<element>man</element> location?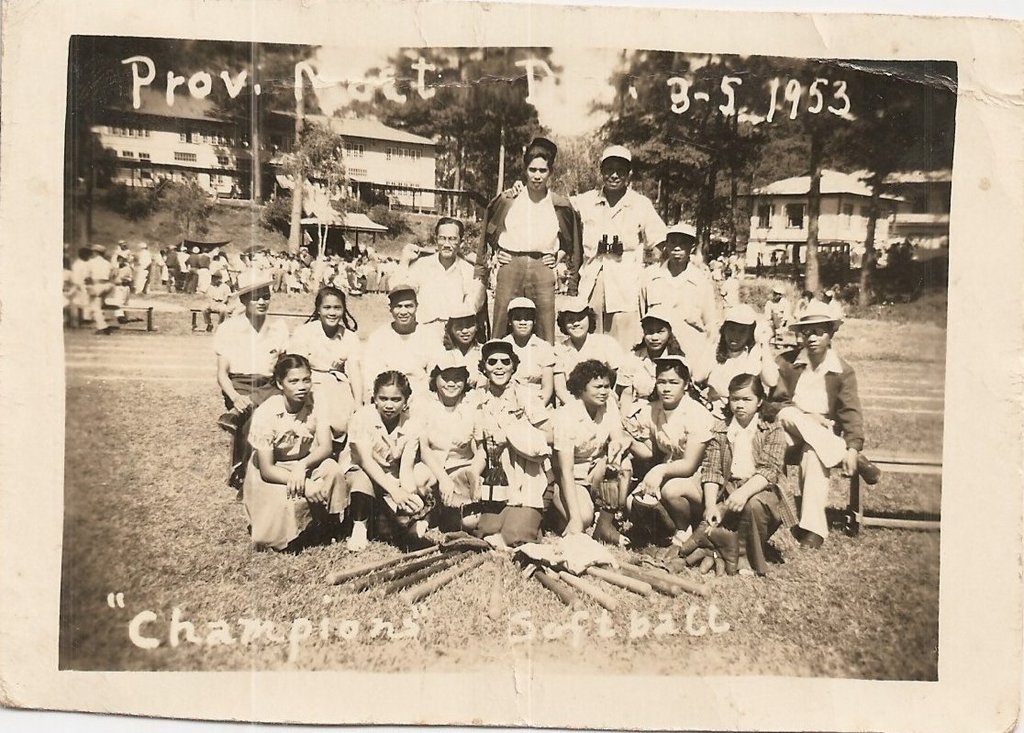
164 246 181 299
